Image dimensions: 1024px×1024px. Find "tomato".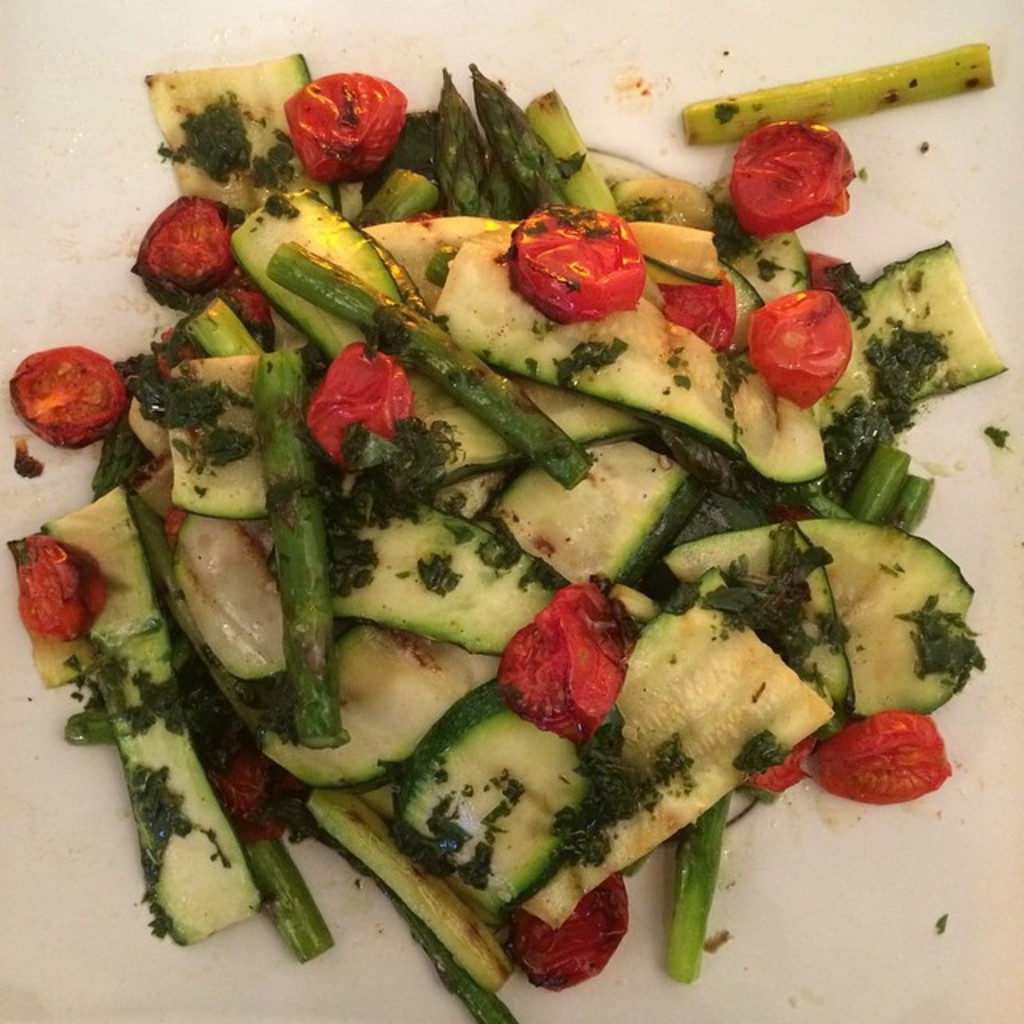
[x1=304, y1=338, x2=414, y2=469].
